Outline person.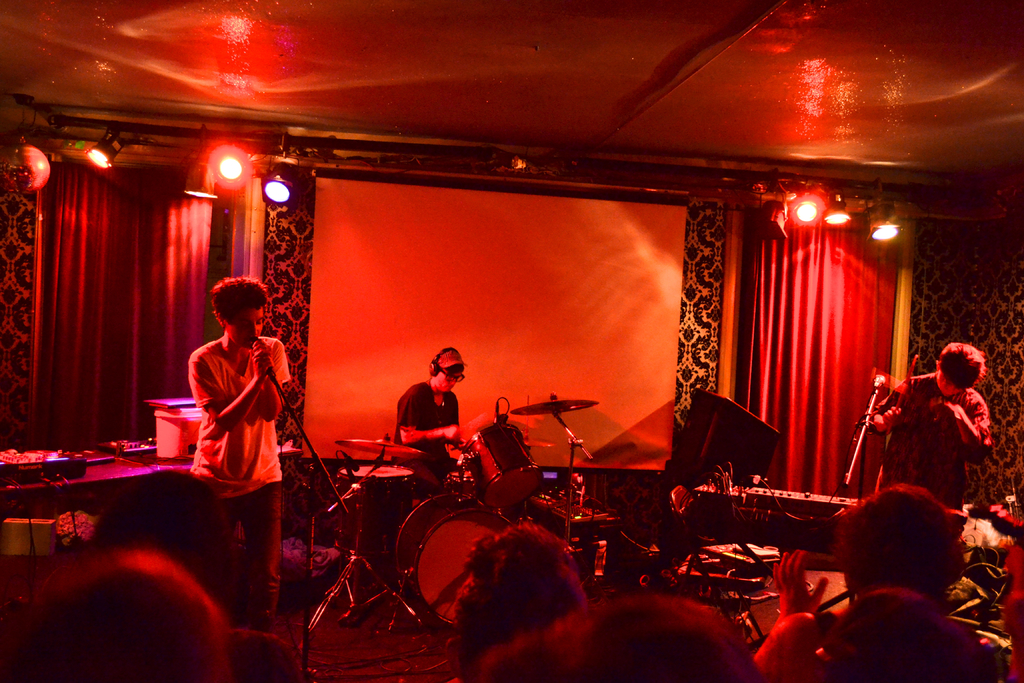
Outline: pyautogui.locateOnScreen(189, 274, 291, 616).
